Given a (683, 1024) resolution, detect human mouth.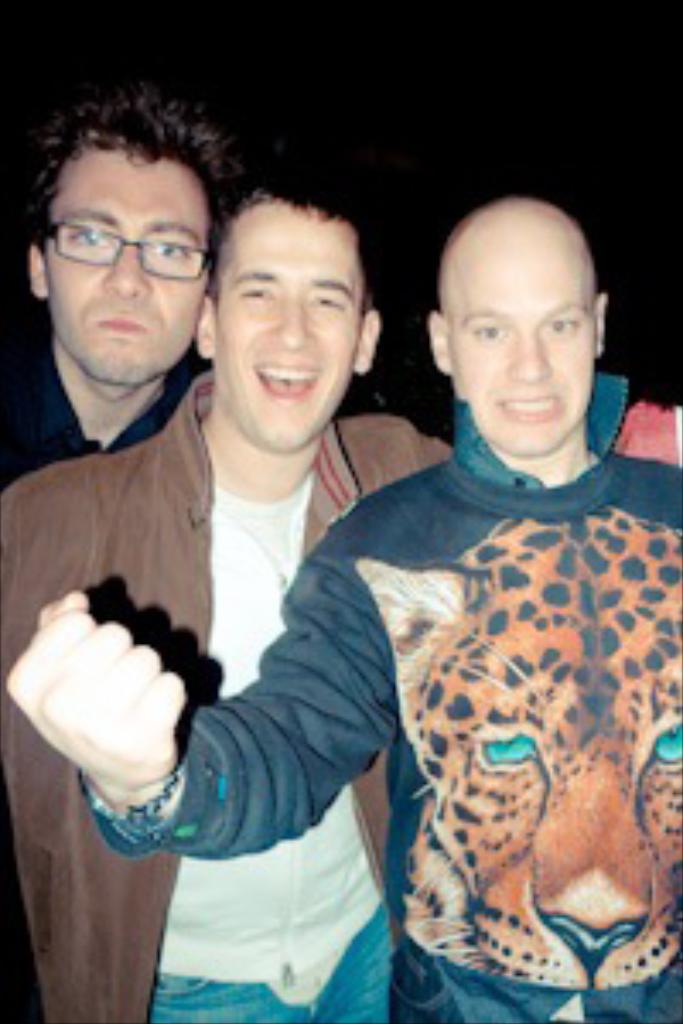
[505,403,557,427].
